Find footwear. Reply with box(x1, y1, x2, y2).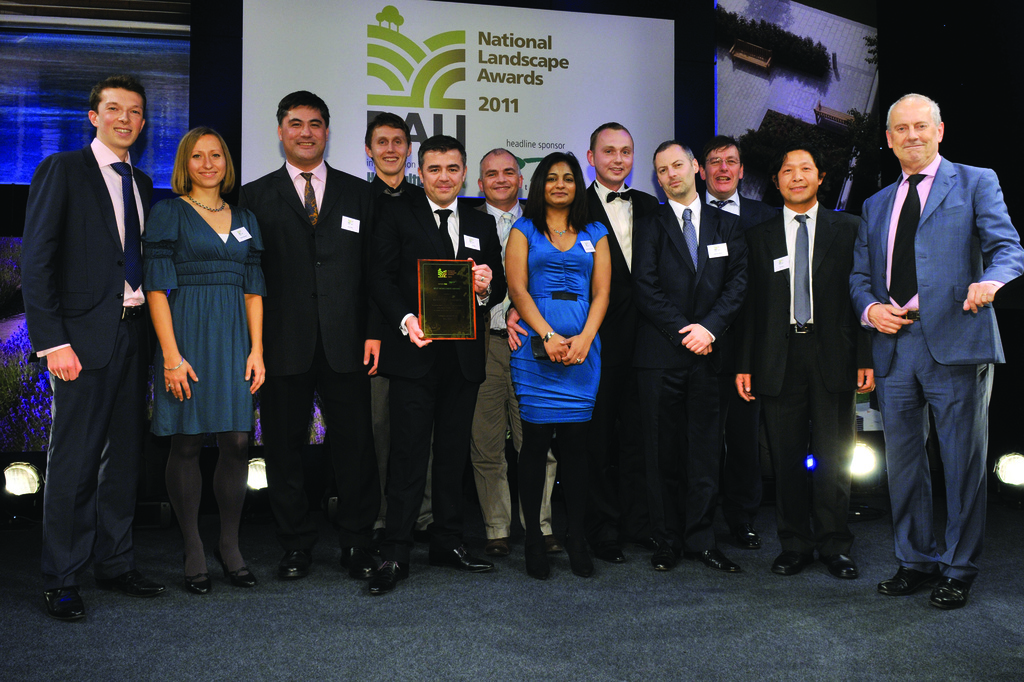
box(879, 564, 911, 594).
